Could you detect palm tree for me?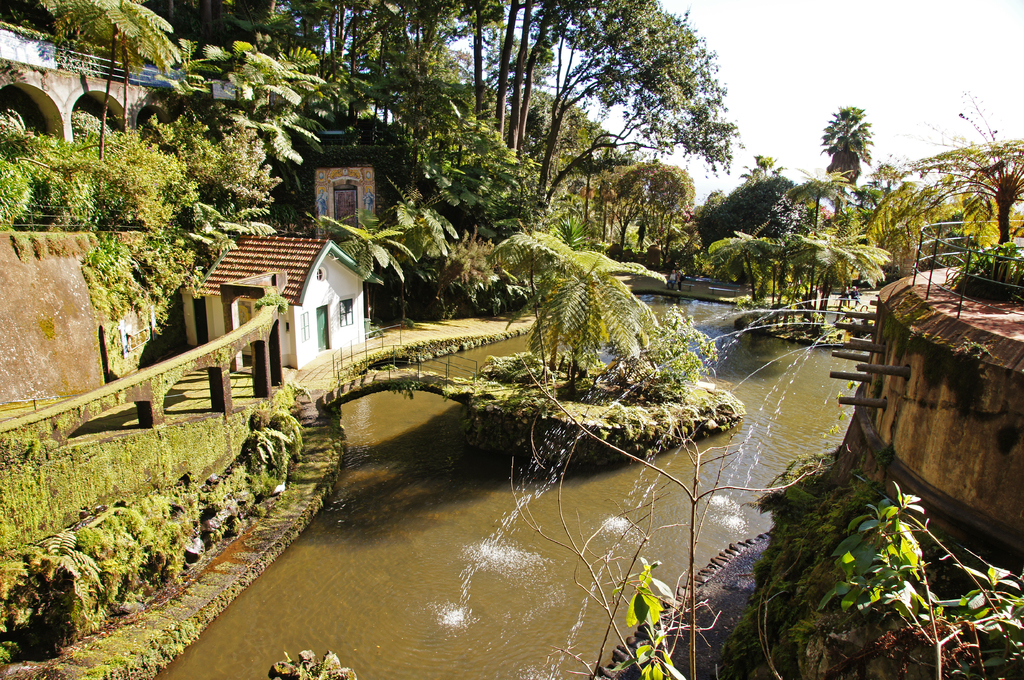
Detection result: [820, 106, 871, 248].
